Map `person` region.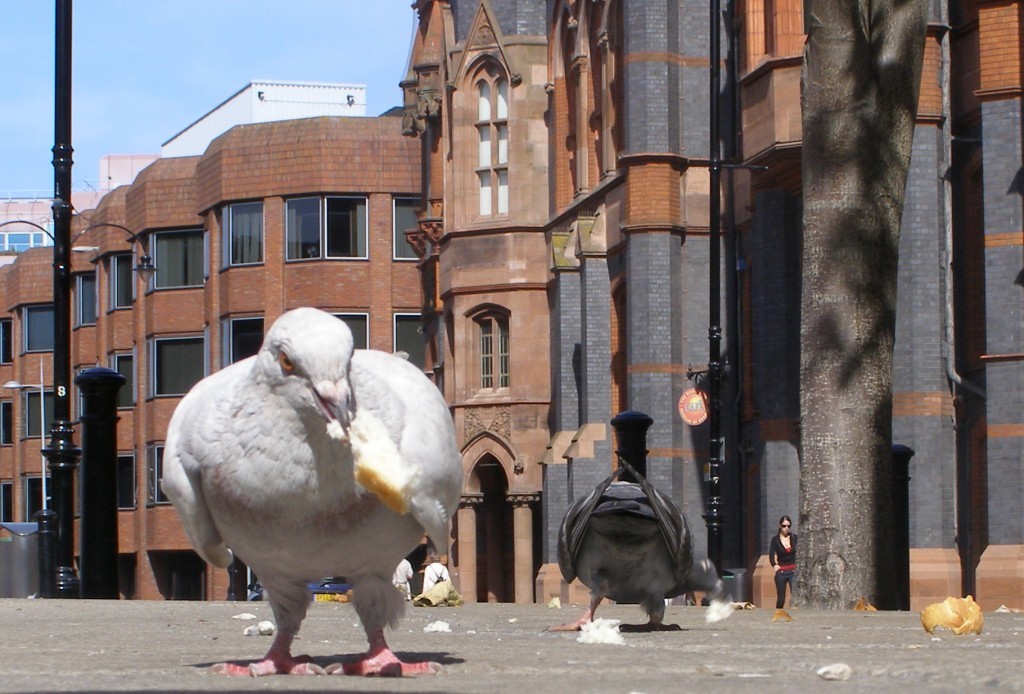
Mapped to x1=419, y1=553, x2=453, y2=591.
